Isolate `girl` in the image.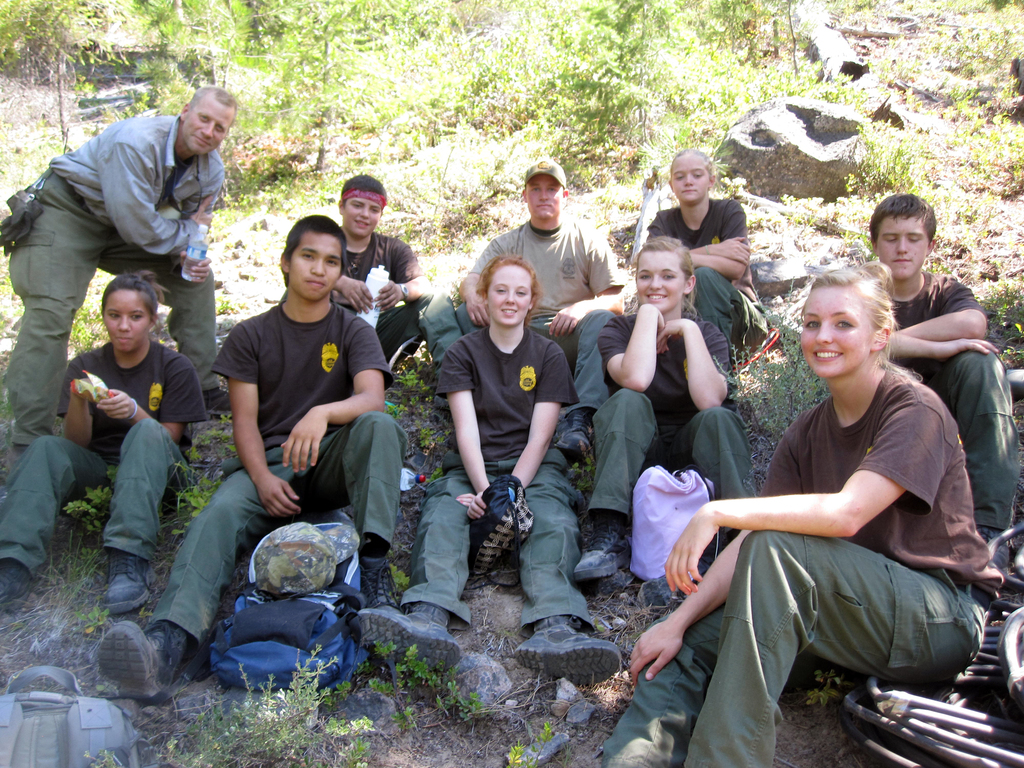
Isolated region: (left=0, top=267, right=207, bottom=614).
